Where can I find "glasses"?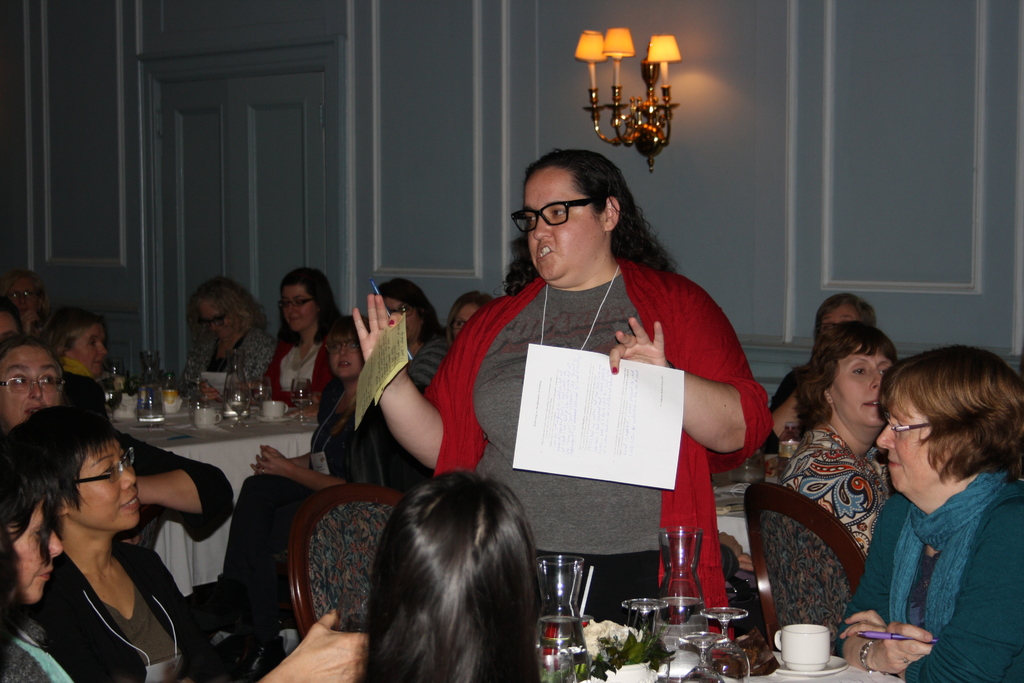
You can find it at (left=76, top=447, right=140, bottom=490).
